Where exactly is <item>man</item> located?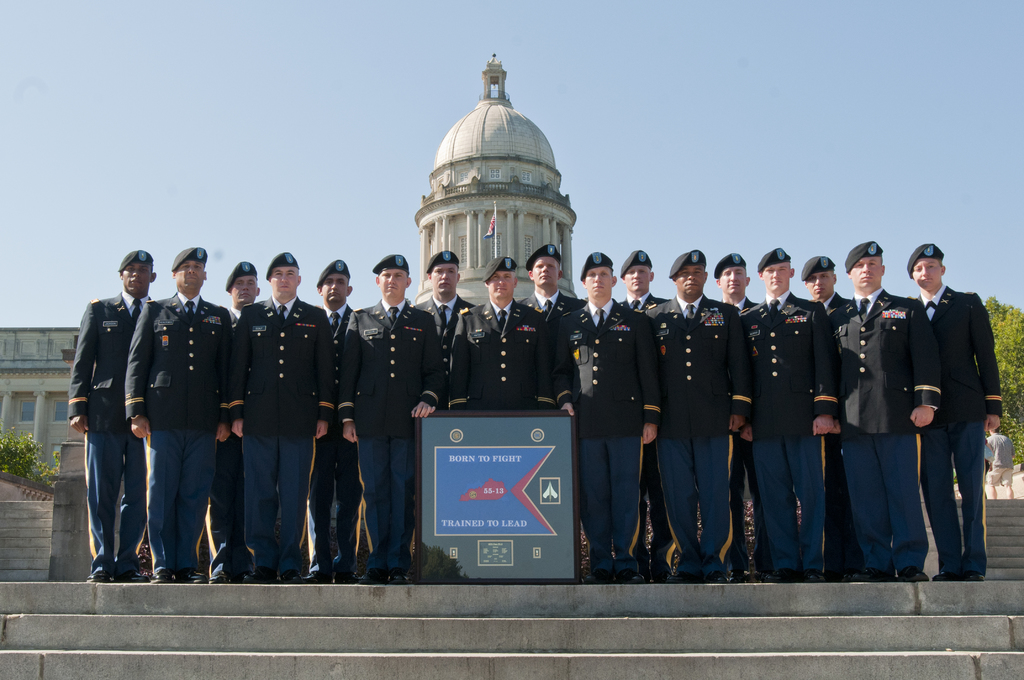
Its bounding box is bbox=(987, 425, 1014, 498).
